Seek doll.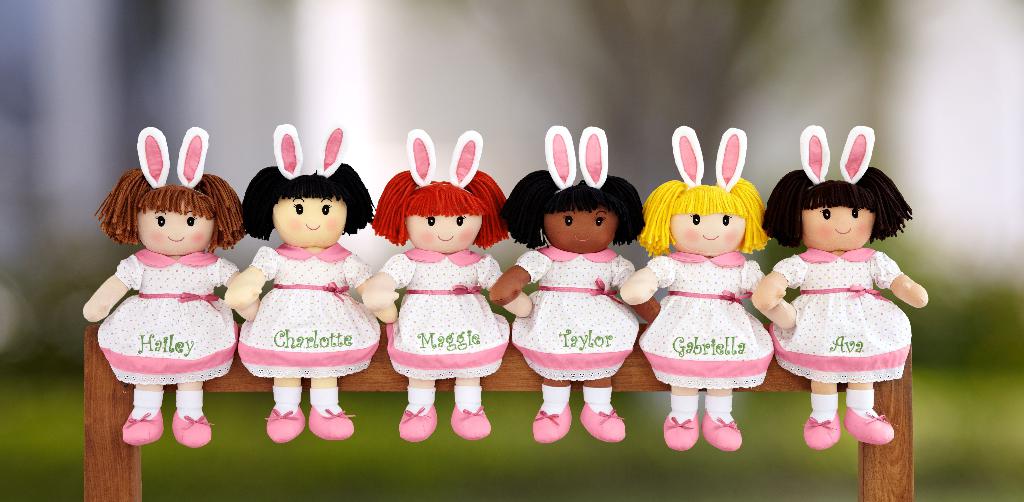
select_region(370, 130, 539, 442).
